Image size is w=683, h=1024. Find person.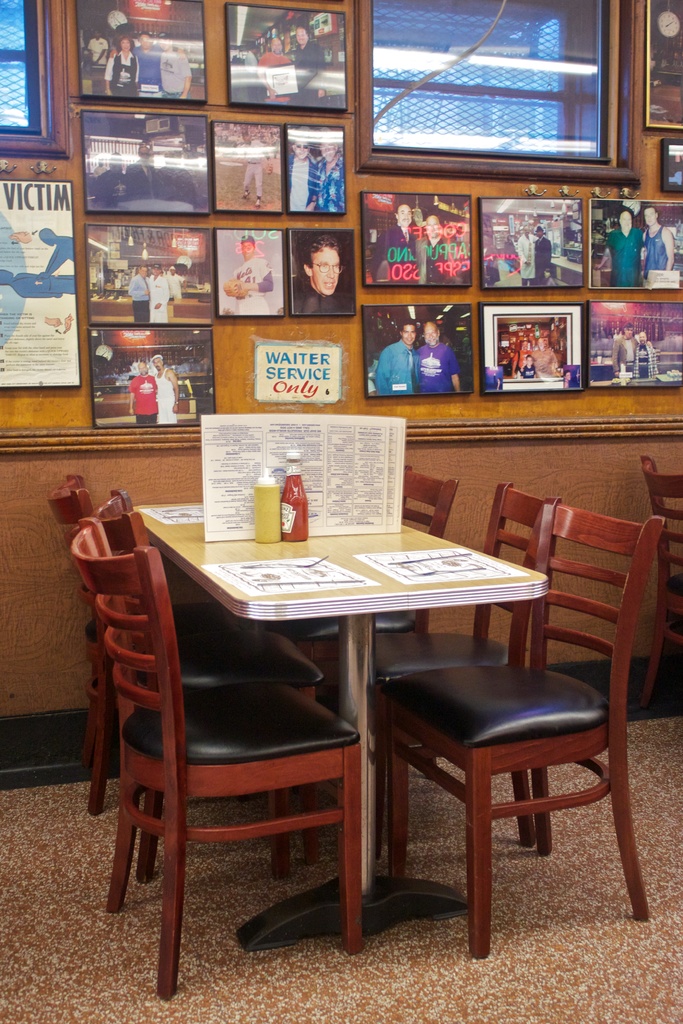
detection(513, 223, 535, 284).
